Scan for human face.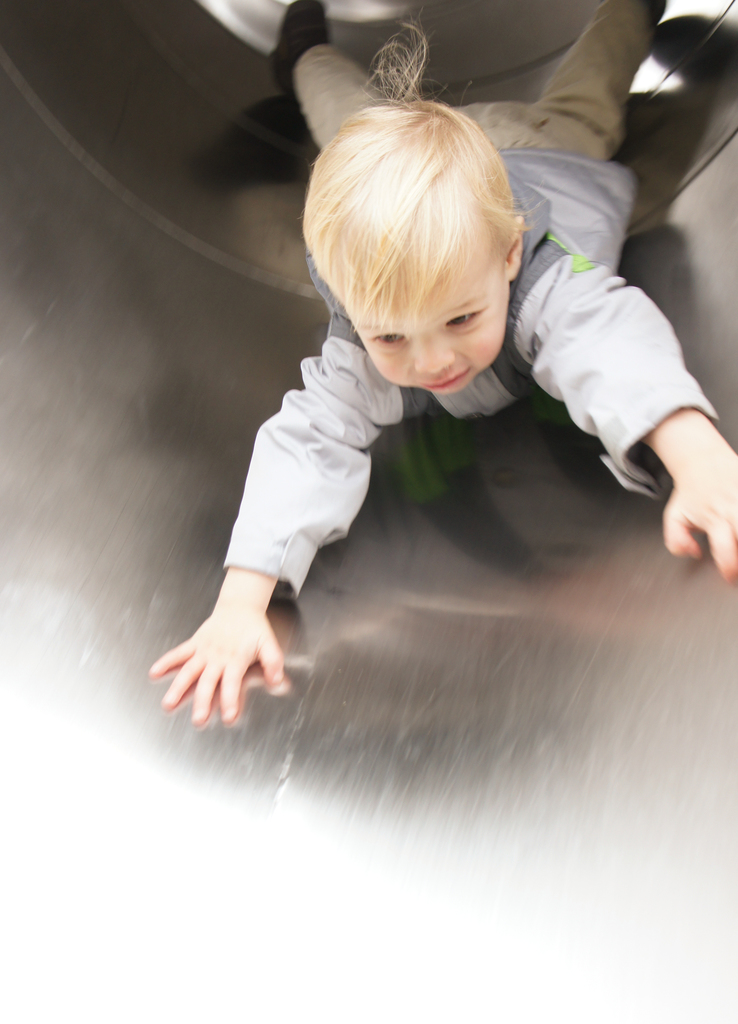
Scan result: <box>346,259,504,397</box>.
